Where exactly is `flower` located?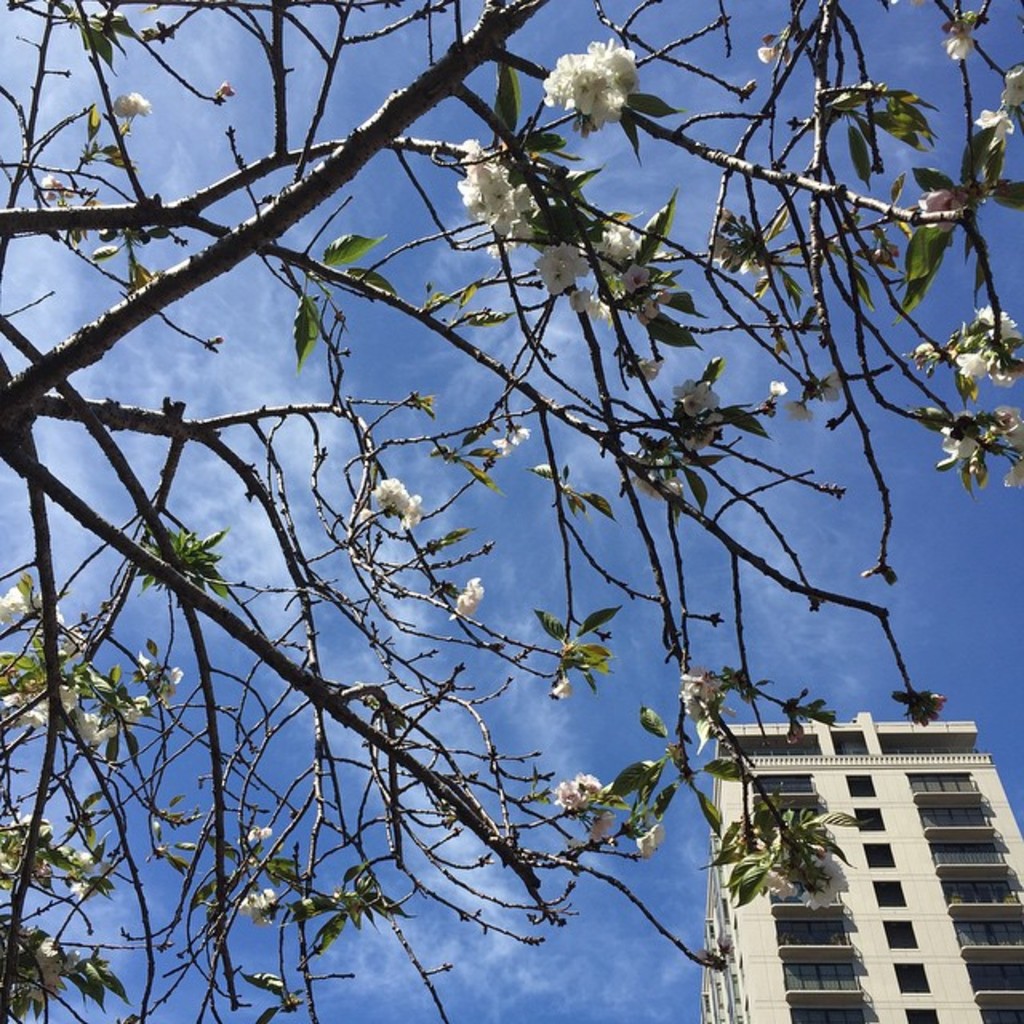
Its bounding box is box=[235, 886, 283, 926].
